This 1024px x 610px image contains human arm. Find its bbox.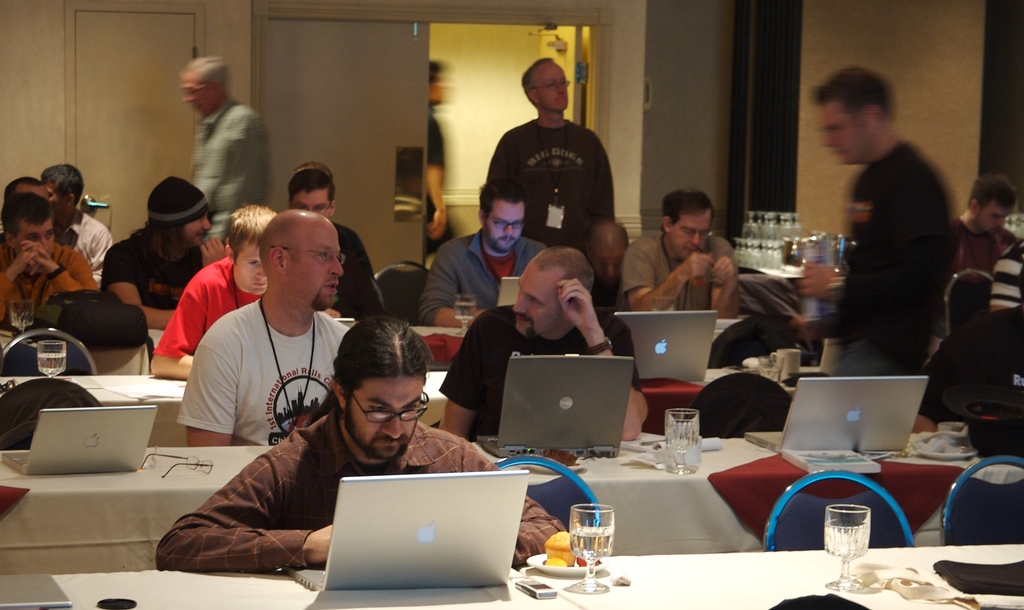
pyautogui.locateOnScreen(202, 110, 263, 242).
